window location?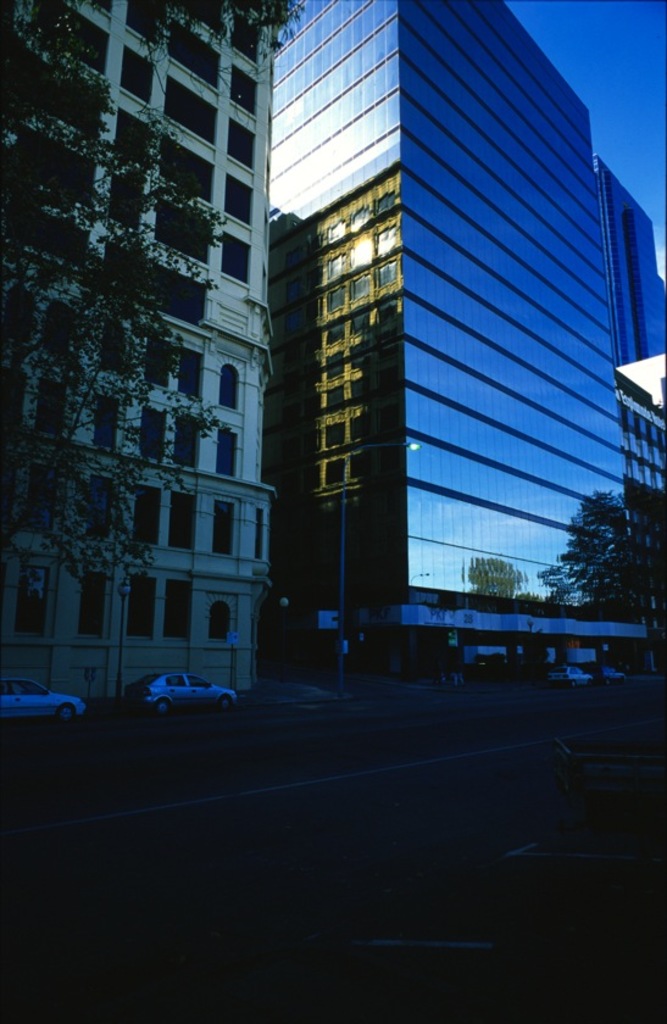
<region>0, 180, 93, 254</region>
